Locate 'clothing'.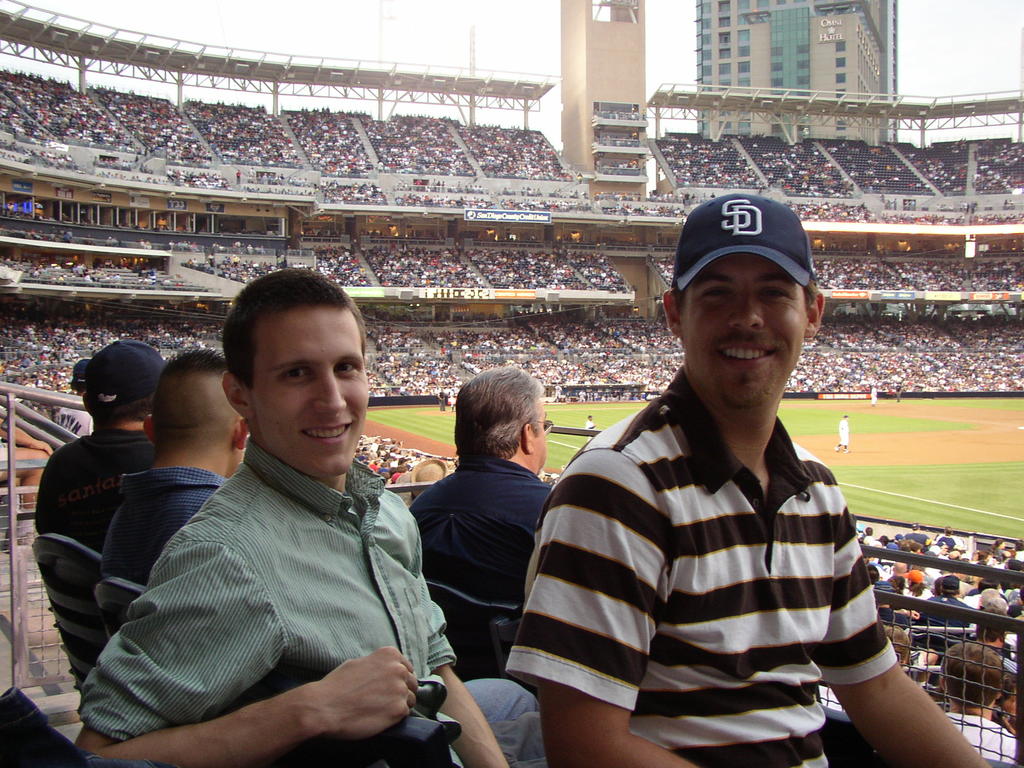
Bounding box: pyautogui.locateOnScreen(840, 416, 850, 447).
